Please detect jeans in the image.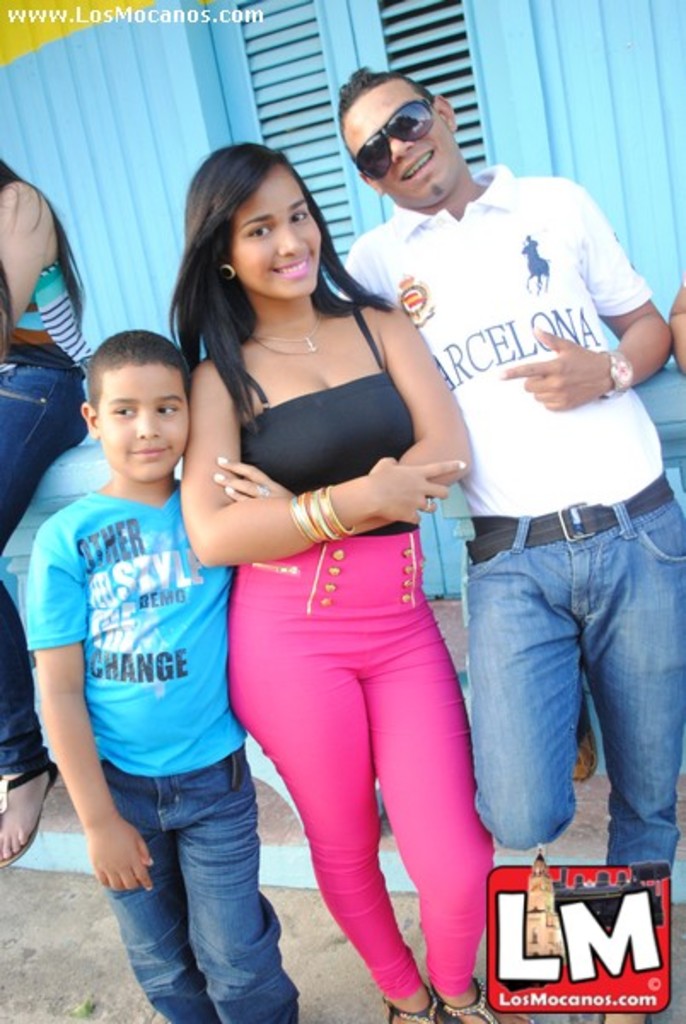
x1=471 y1=473 x2=684 y2=872.
